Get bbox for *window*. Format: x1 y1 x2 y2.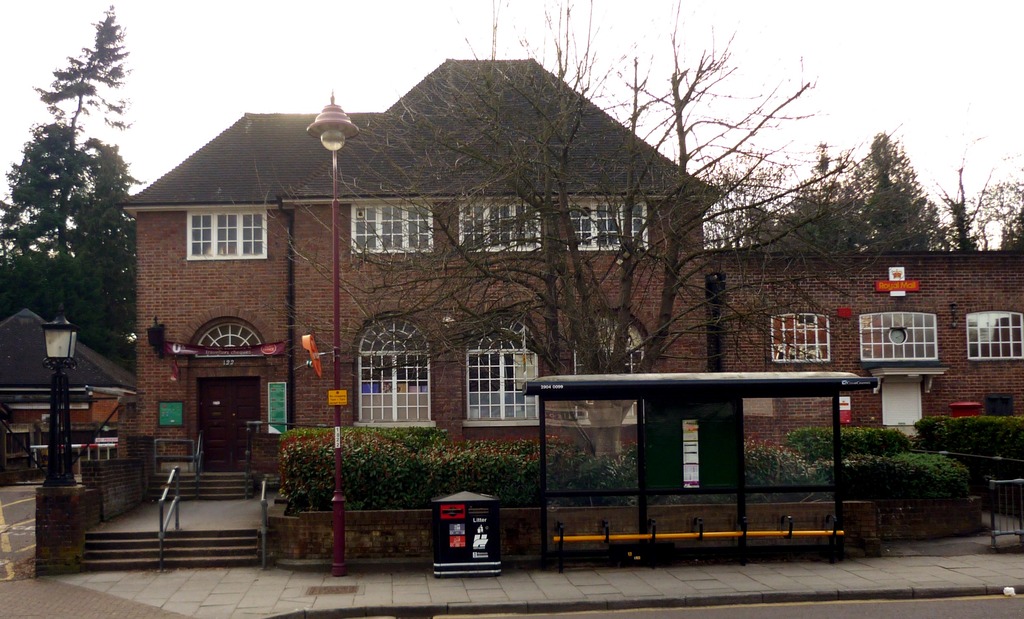
572 304 651 422.
